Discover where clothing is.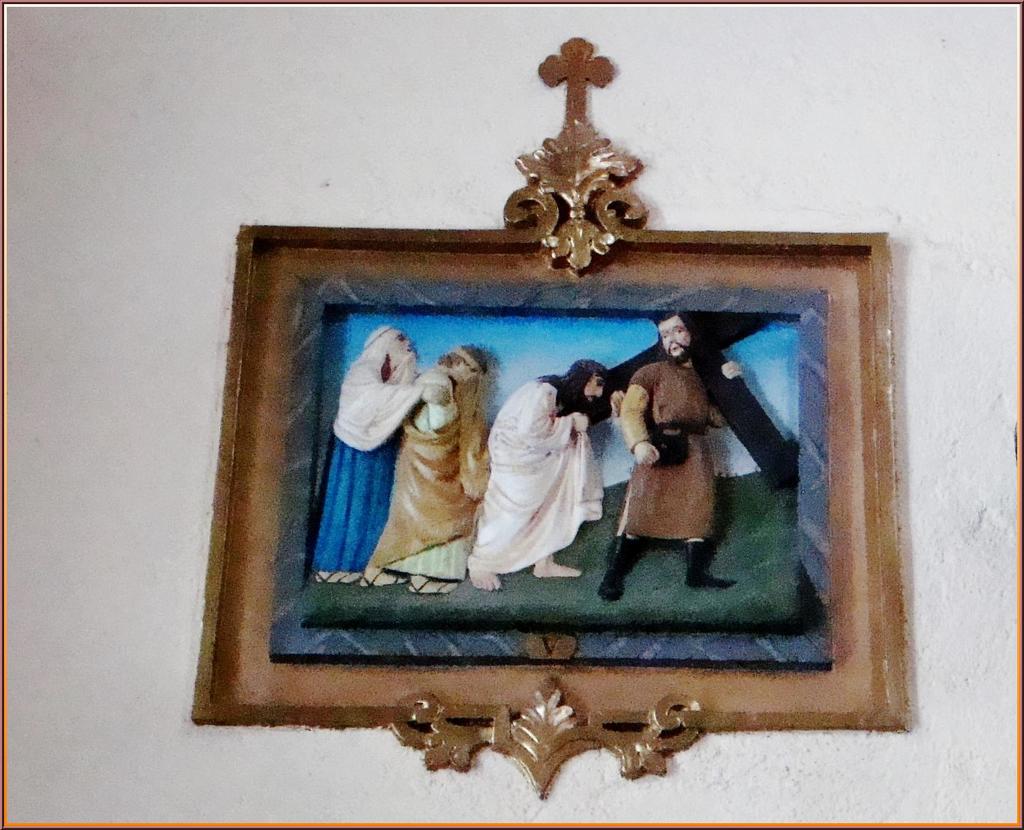
Discovered at BBox(473, 364, 617, 603).
